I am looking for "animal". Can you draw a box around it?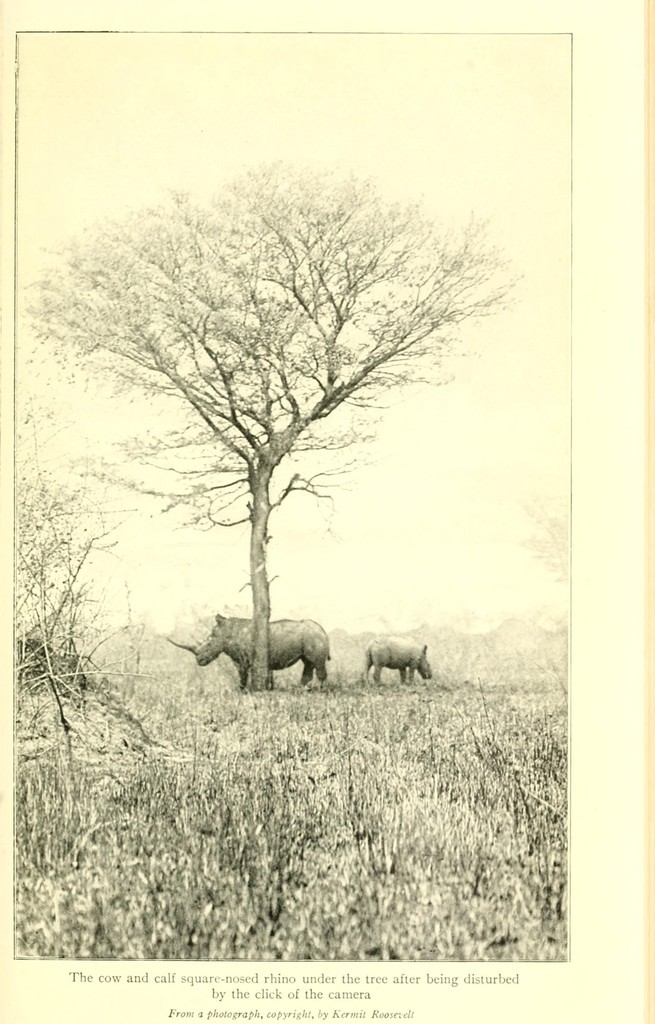
Sure, the bounding box is {"left": 168, "top": 612, "right": 329, "bottom": 691}.
